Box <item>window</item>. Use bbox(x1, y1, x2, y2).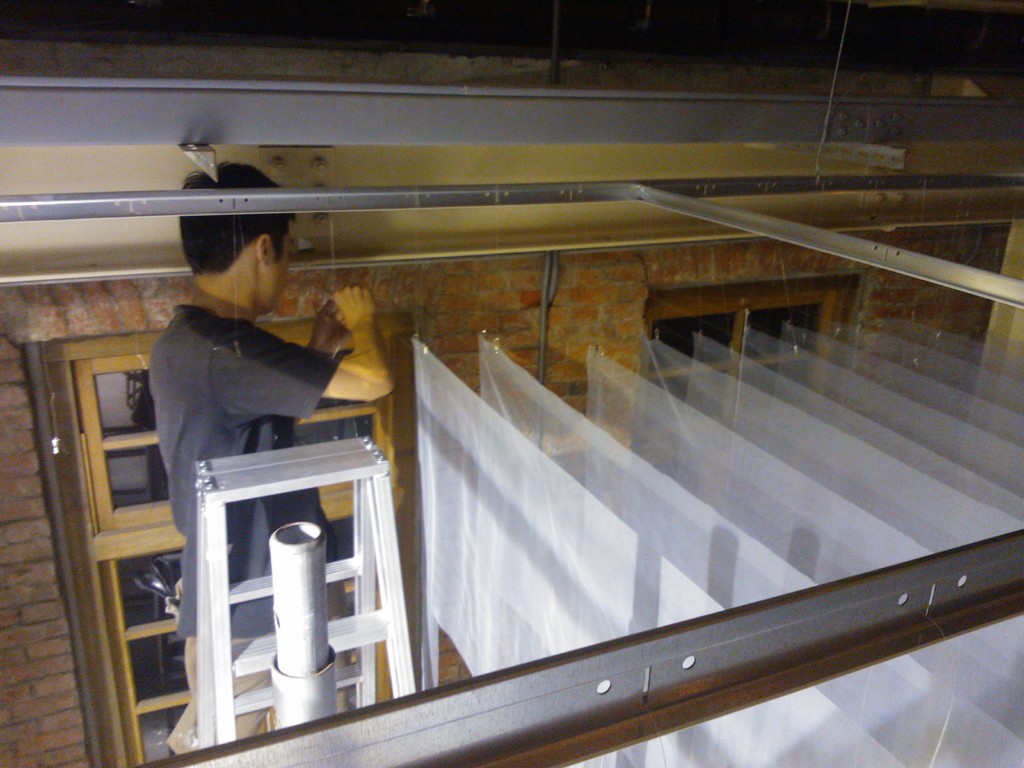
bbox(600, 269, 870, 767).
